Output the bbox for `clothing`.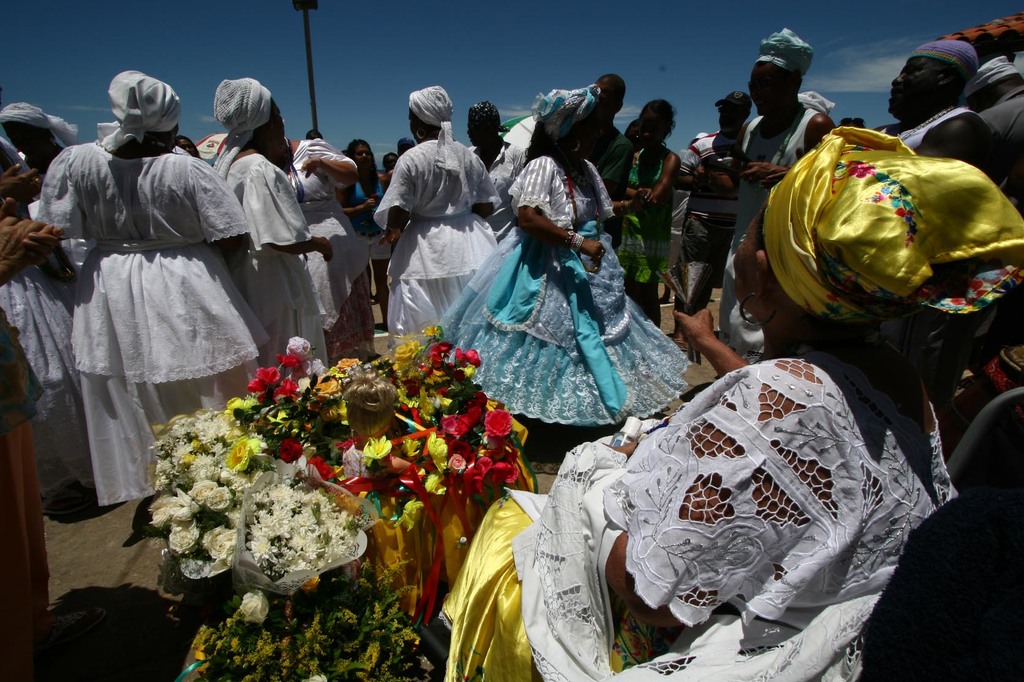
{"left": 438, "top": 328, "right": 966, "bottom": 681}.
